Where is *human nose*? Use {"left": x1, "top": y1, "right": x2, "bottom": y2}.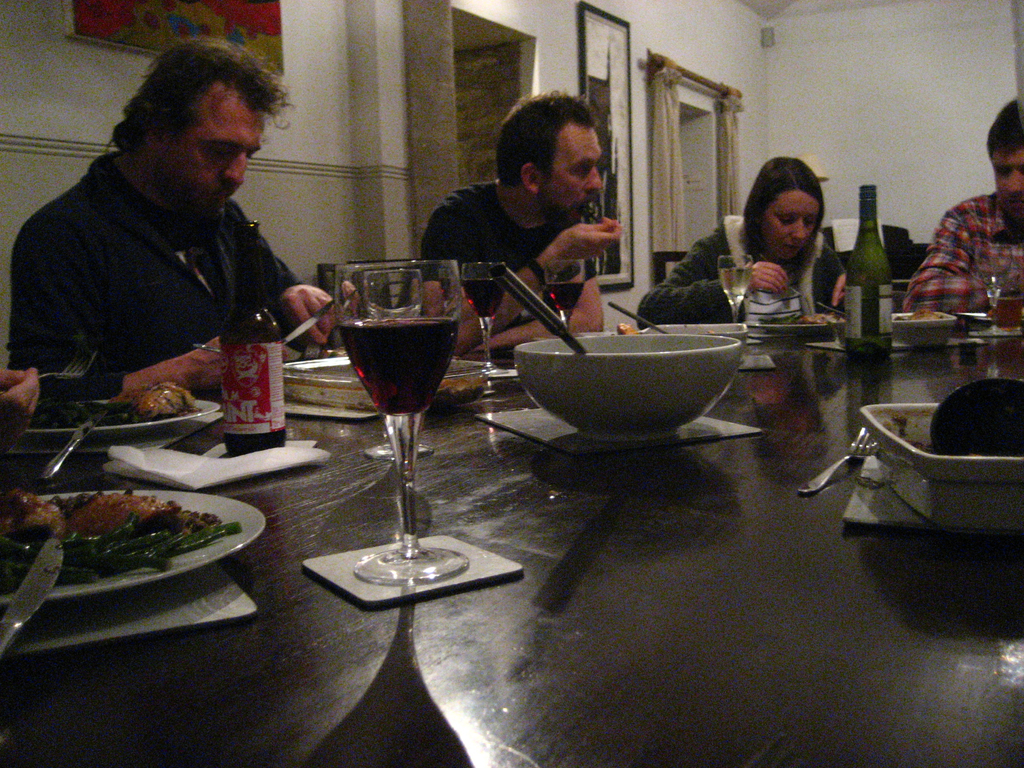
{"left": 580, "top": 165, "right": 604, "bottom": 191}.
